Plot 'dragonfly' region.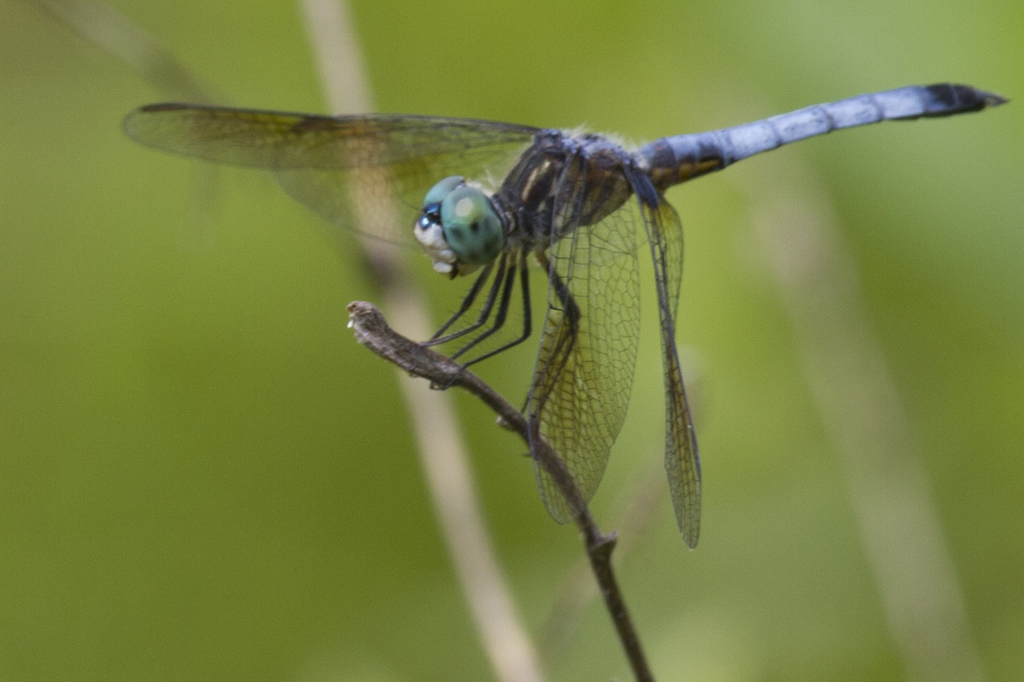
Plotted at bbox=[120, 81, 1012, 550].
